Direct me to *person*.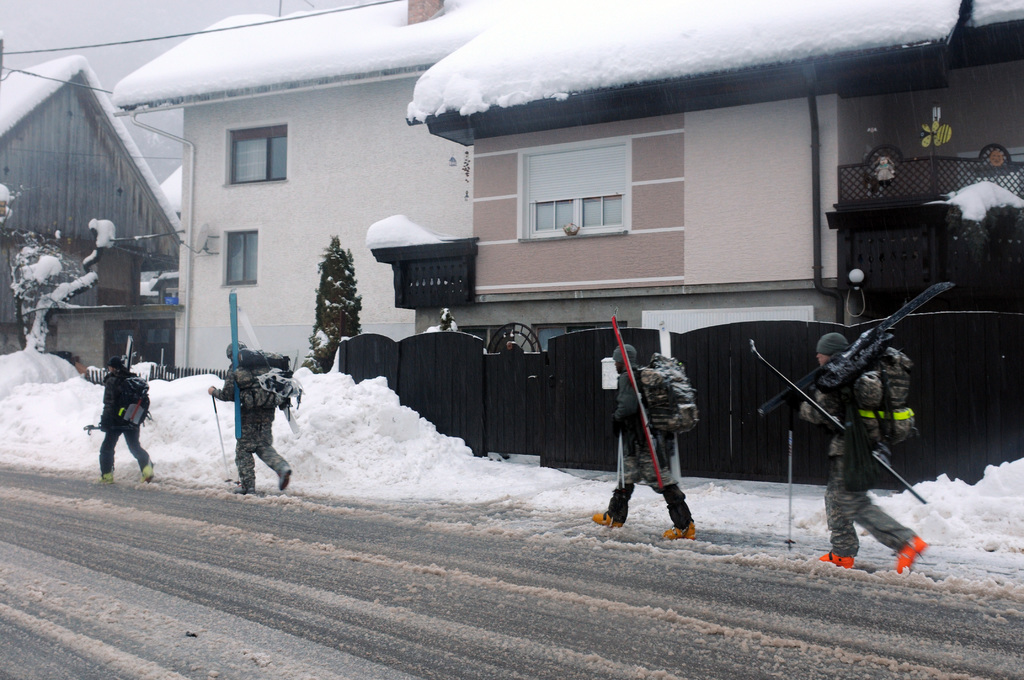
Direction: bbox(207, 336, 291, 492).
